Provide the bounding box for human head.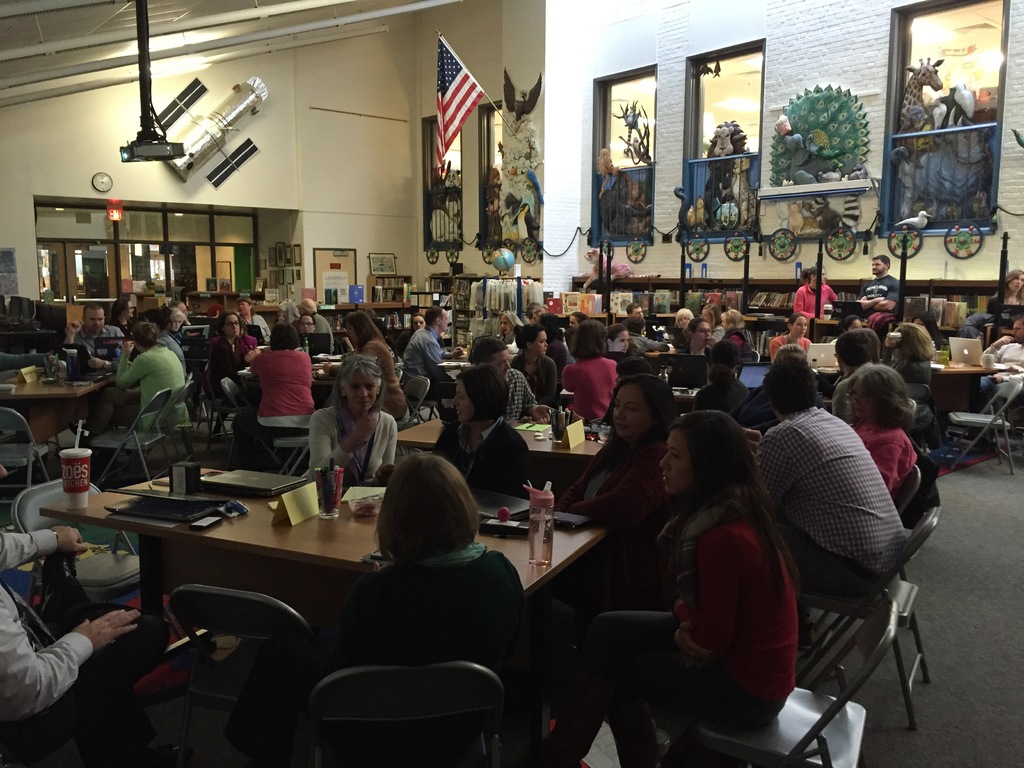
region(676, 307, 698, 332).
